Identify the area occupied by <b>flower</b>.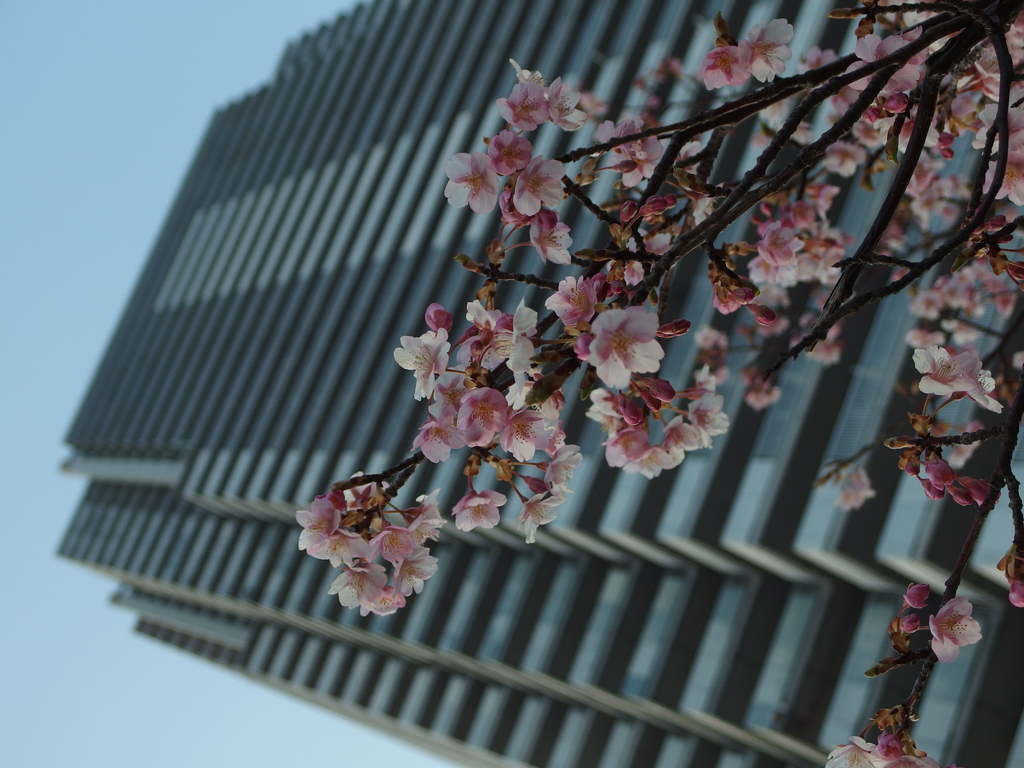
Area: {"left": 820, "top": 737, "right": 884, "bottom": 767}.
